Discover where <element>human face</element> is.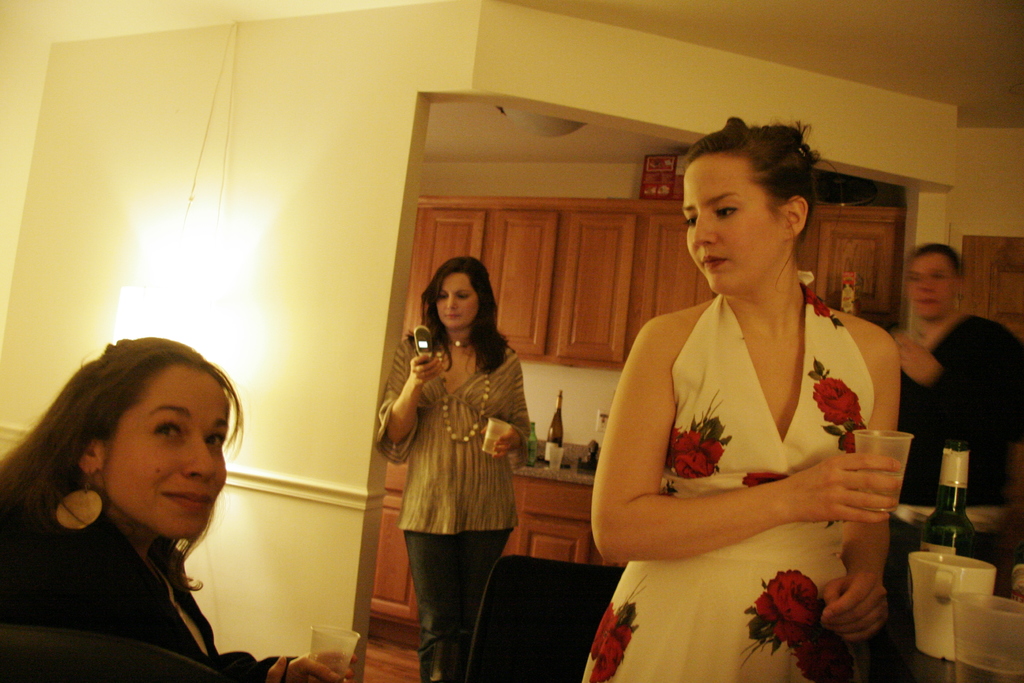
Discovered at rect(680, 157, 784, 291).
